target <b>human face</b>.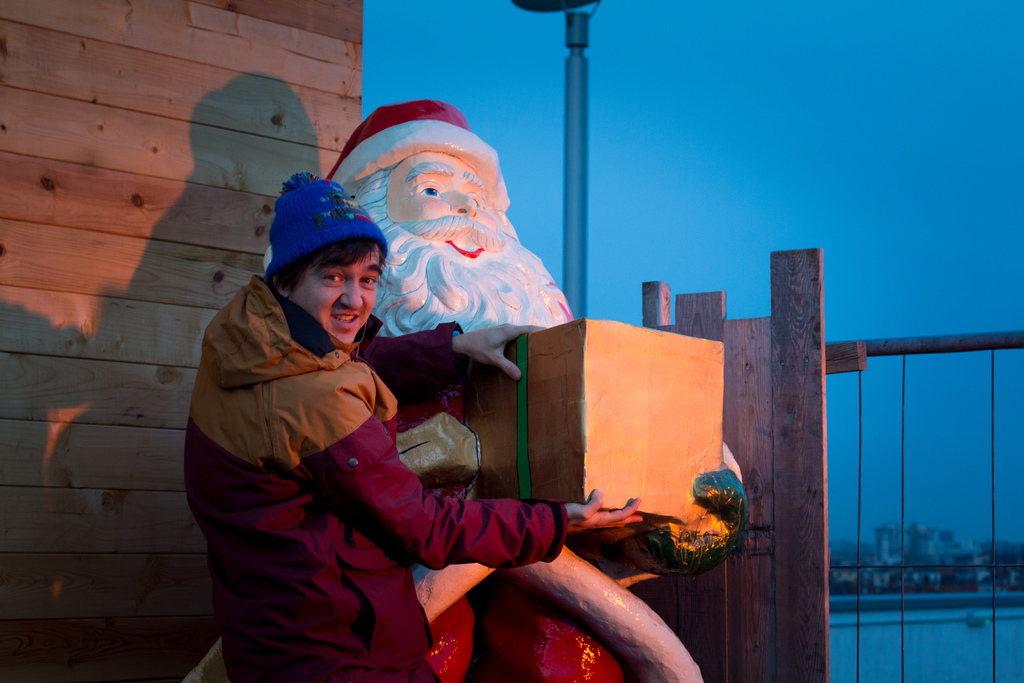
Target region: bbox=[305, 244, 380, 345].
